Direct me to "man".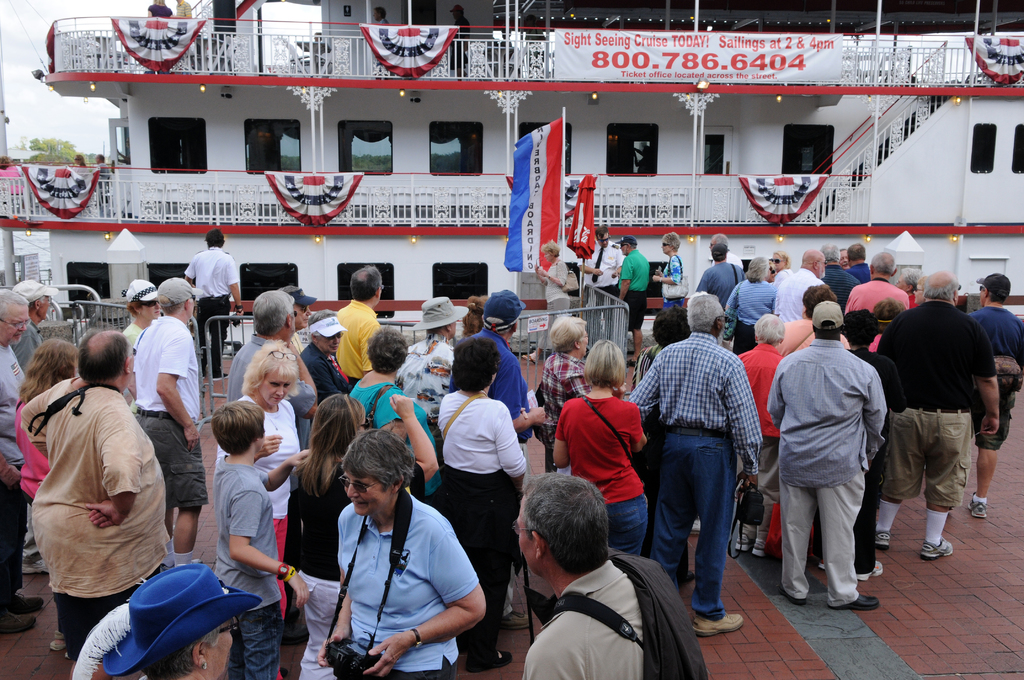
Direction: box=[615, 234, 650, 367].
